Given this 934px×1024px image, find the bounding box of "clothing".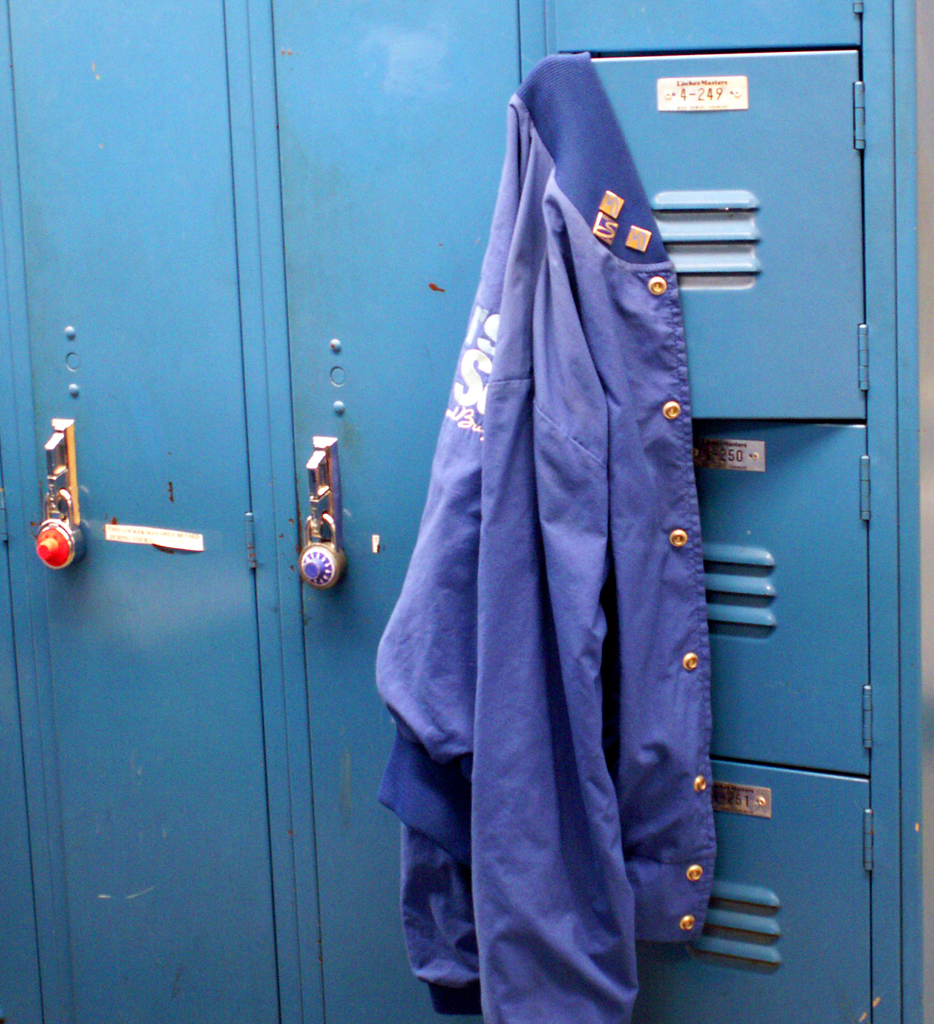
box(355, 42, 829, 1021).
